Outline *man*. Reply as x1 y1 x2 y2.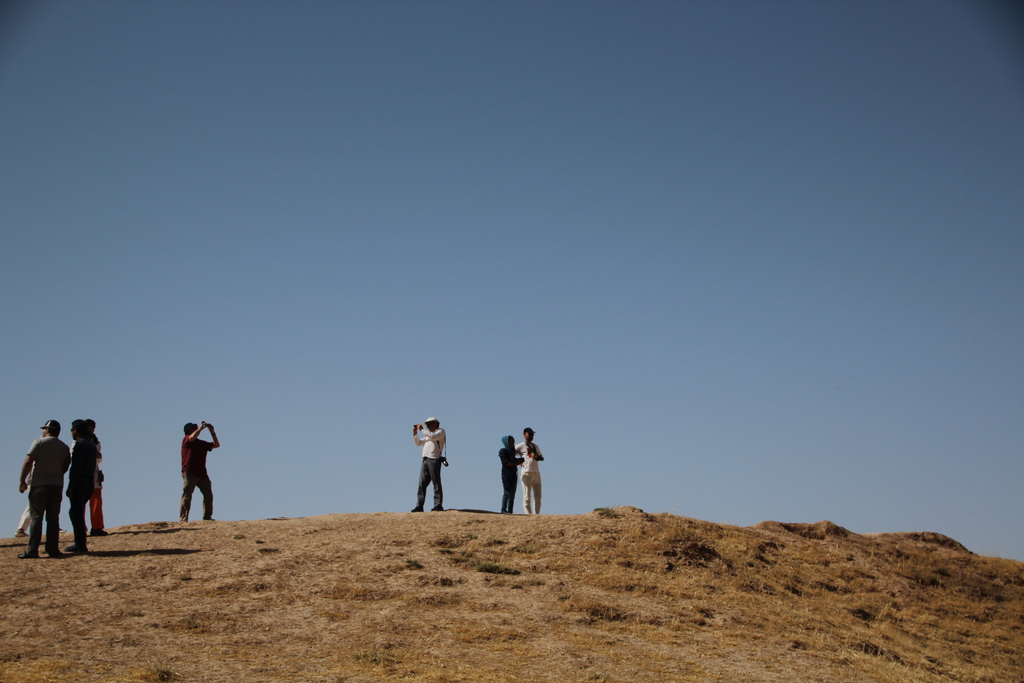
10 424 80 562.
